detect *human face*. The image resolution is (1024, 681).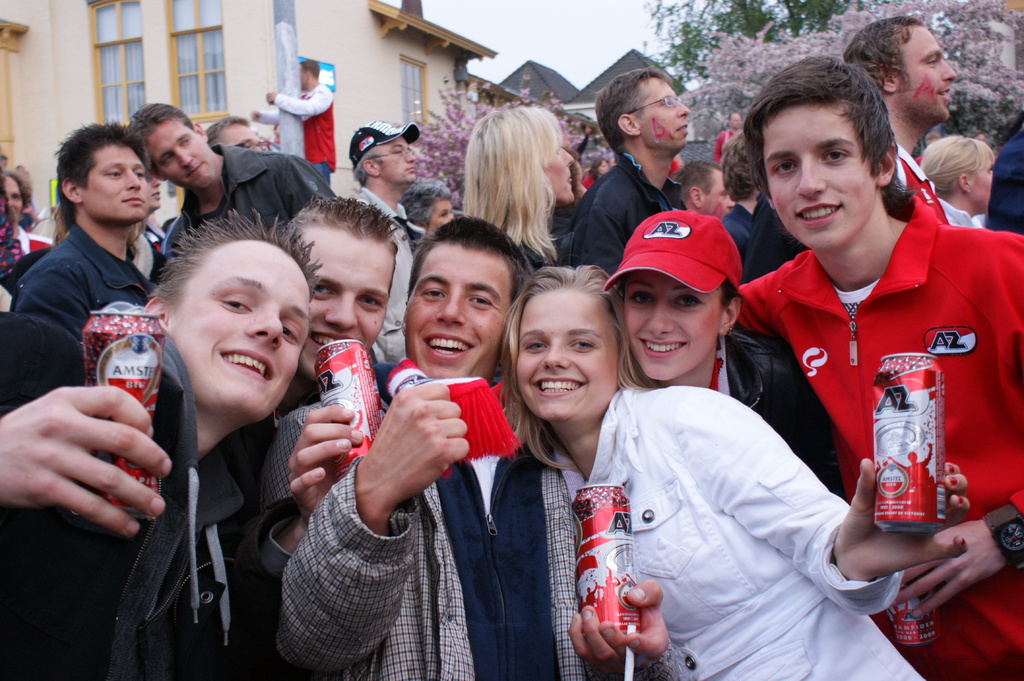
x1=612, y1=267, x2=717, y2=381.
